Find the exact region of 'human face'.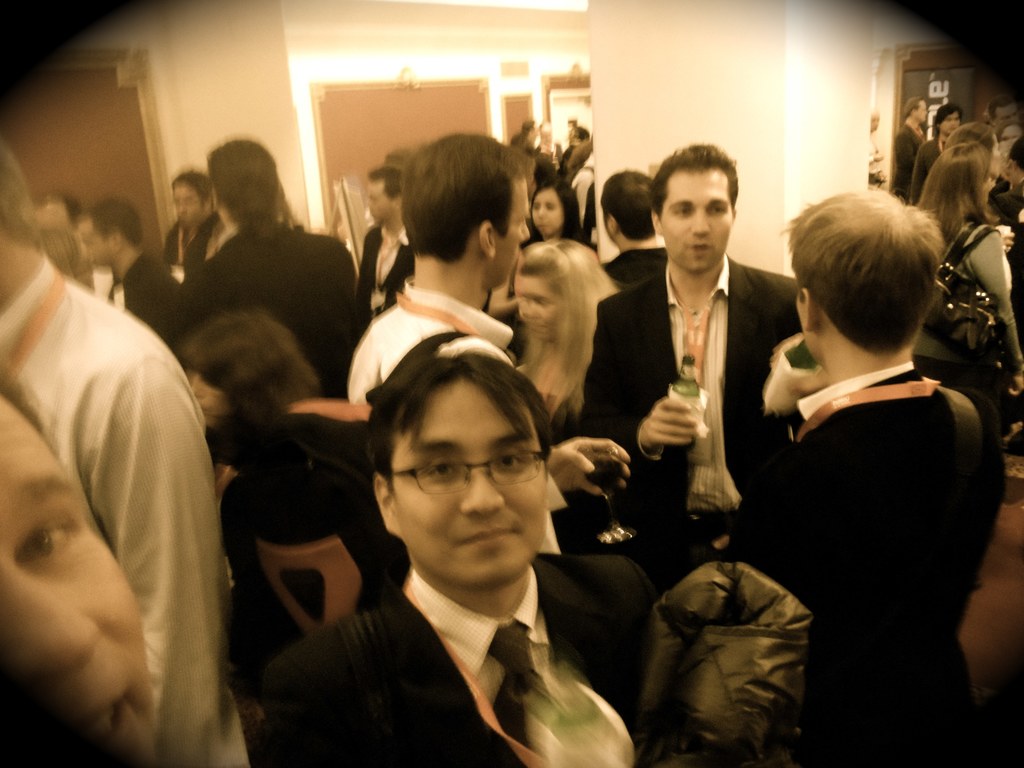
Exact region: left=659, top=166, right=740, bottom=278.
